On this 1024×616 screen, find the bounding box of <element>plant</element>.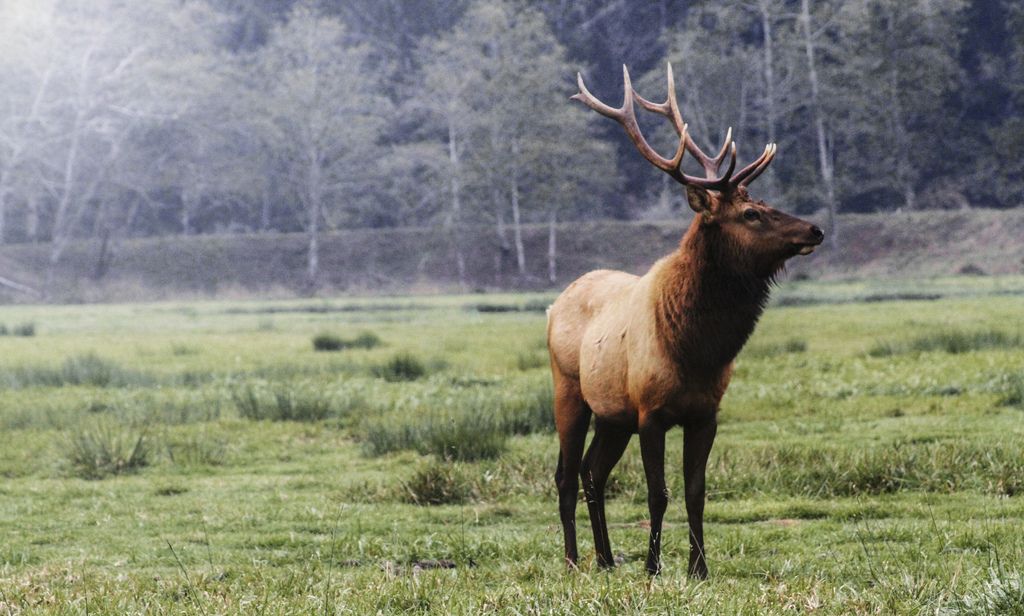
Bounding box: (x1=383, y1=344, x2=435, y2=379).
